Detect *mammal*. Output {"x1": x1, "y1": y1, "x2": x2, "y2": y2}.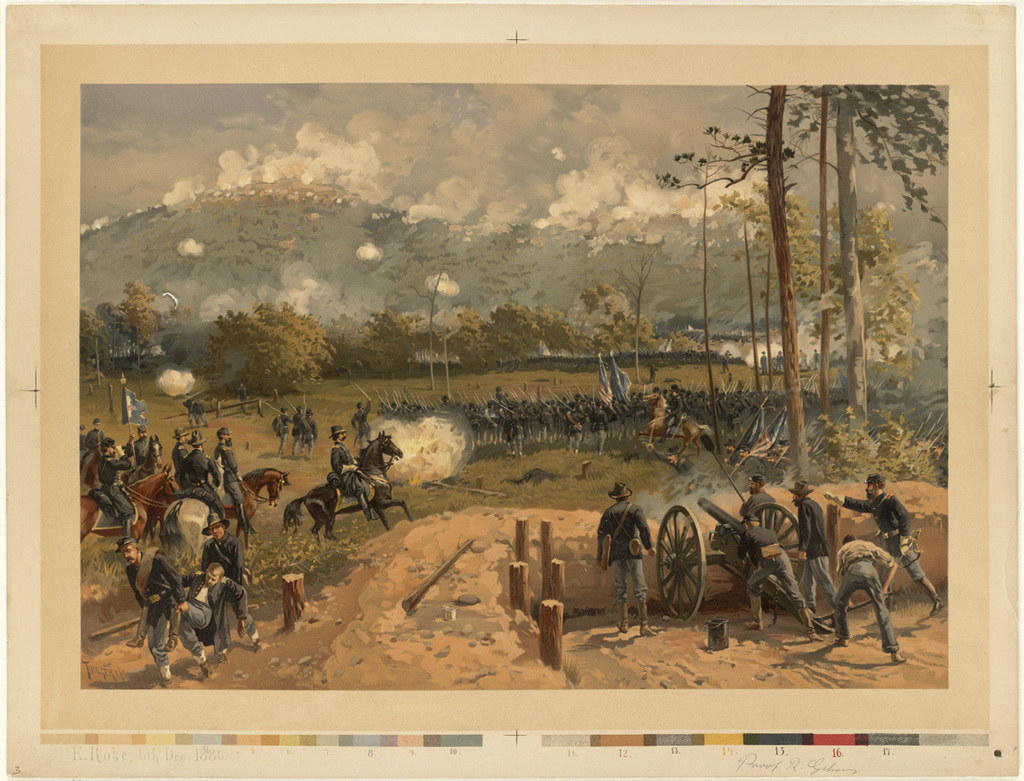
{"x1": 182, "y1": 392, "x2": 194, "y2": 426}.
